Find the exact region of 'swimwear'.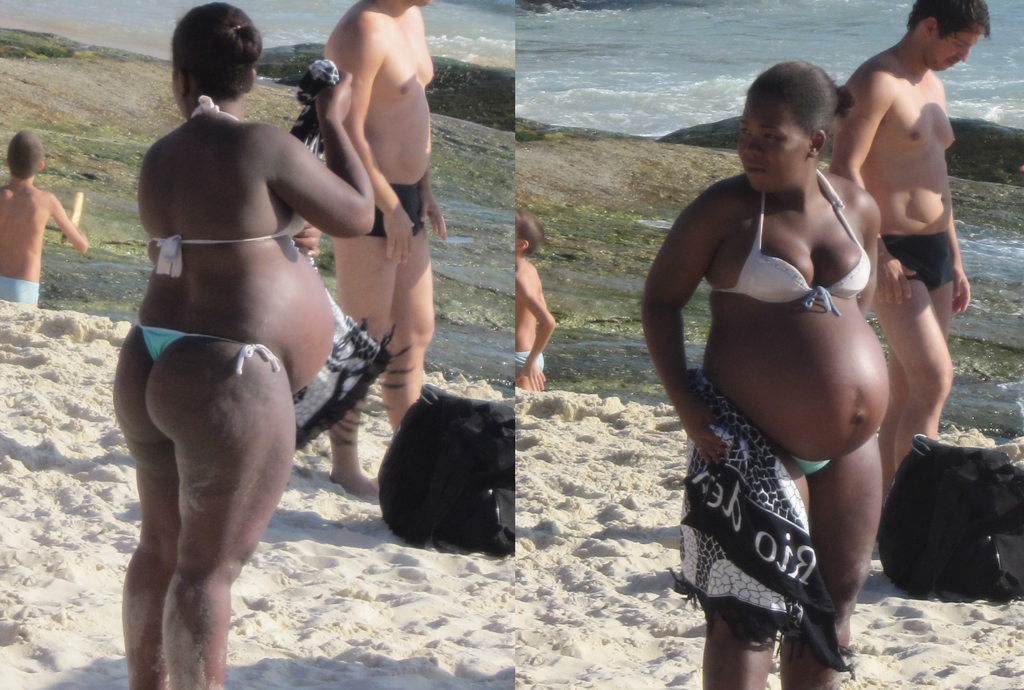
Exact region: 513:347:545:371.
